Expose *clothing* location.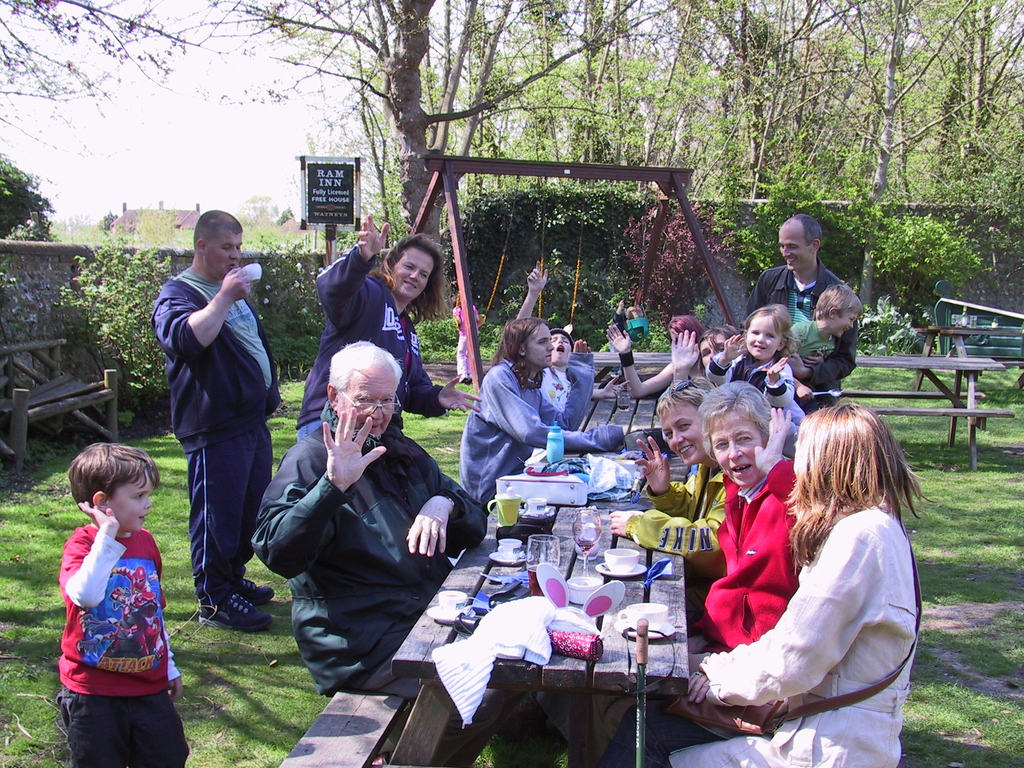
Exposed at {"x1": 679, "y1": 452, "x2": 803, "y2": 663}.
